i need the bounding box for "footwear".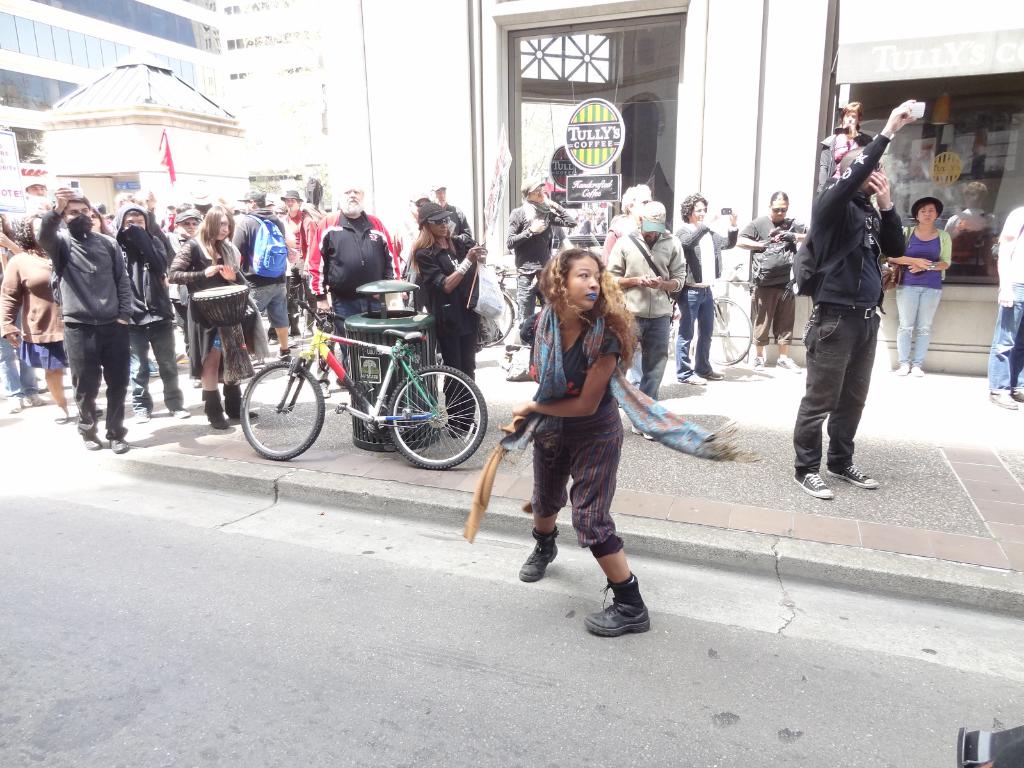
Here it is: left=26, top=396, right=44, bottom=404.
